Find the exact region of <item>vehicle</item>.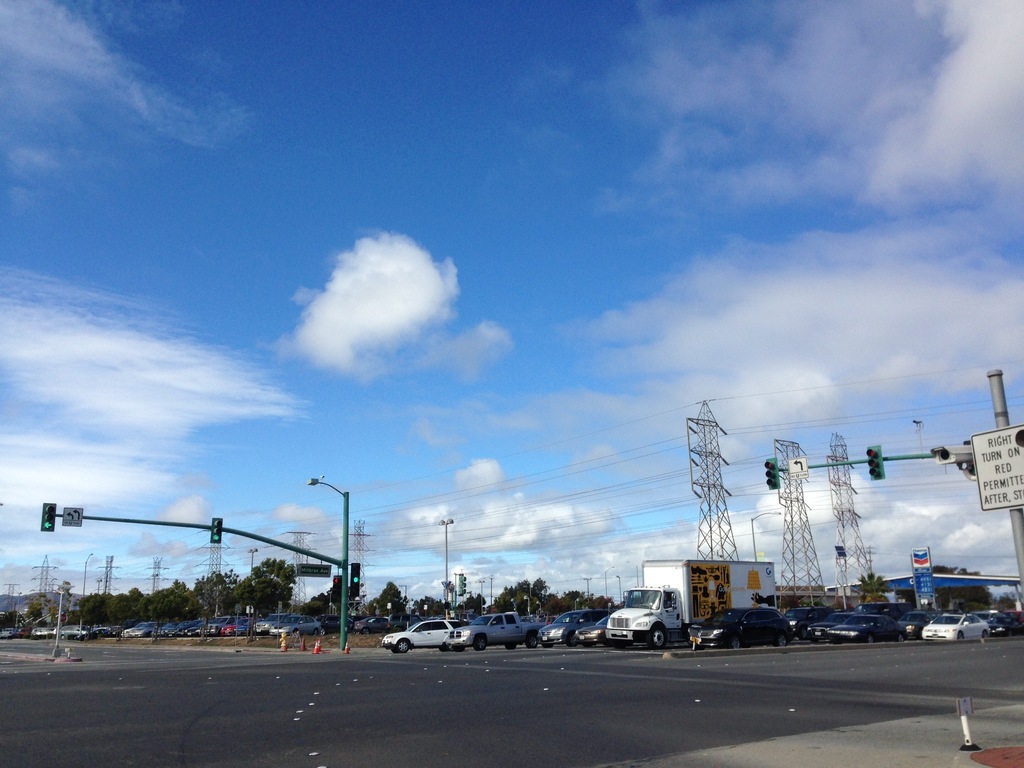
Exact region: <region>19, 630, 35, 639</region>.
